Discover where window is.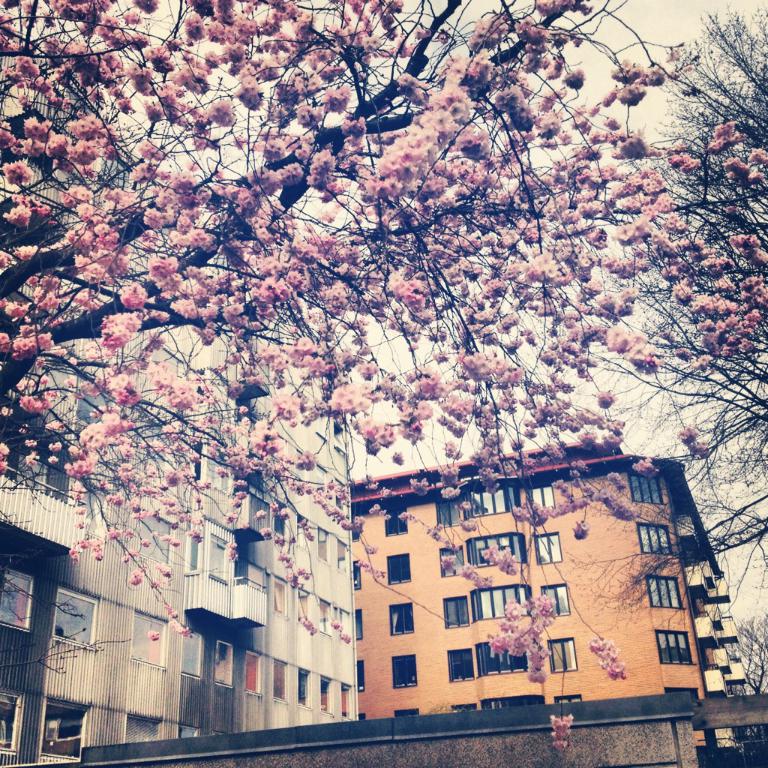
Discovered at select_region(646, 576, 682, 608).
